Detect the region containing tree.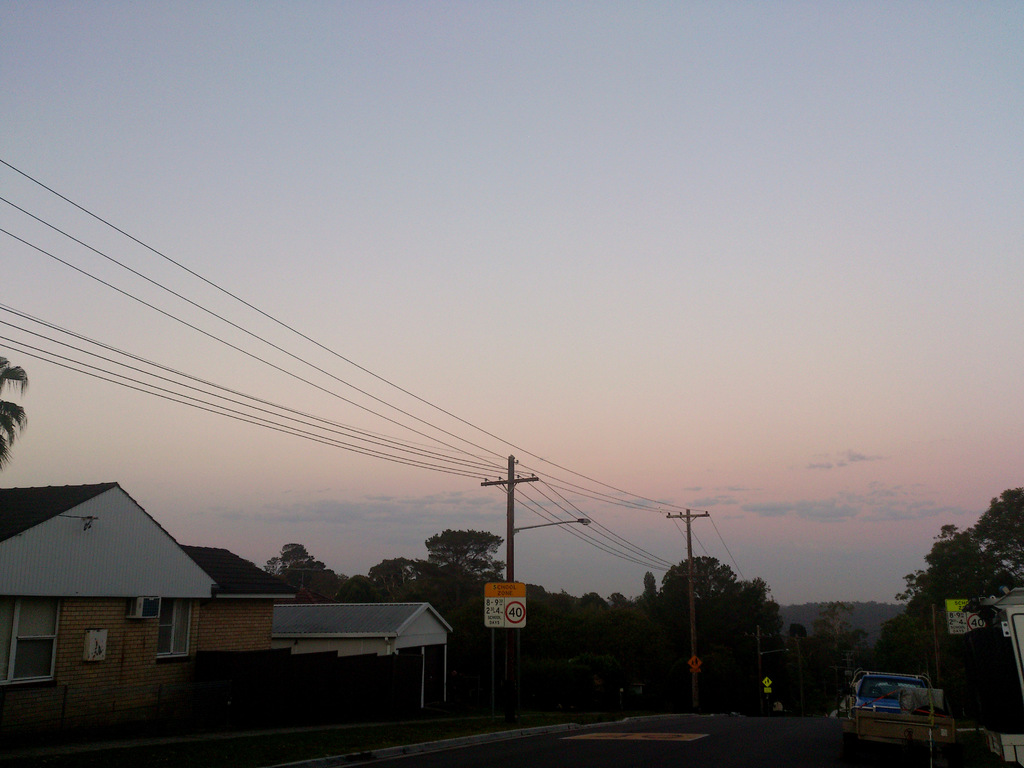
[x1=0, y1=352, x2=31, y2=474].
